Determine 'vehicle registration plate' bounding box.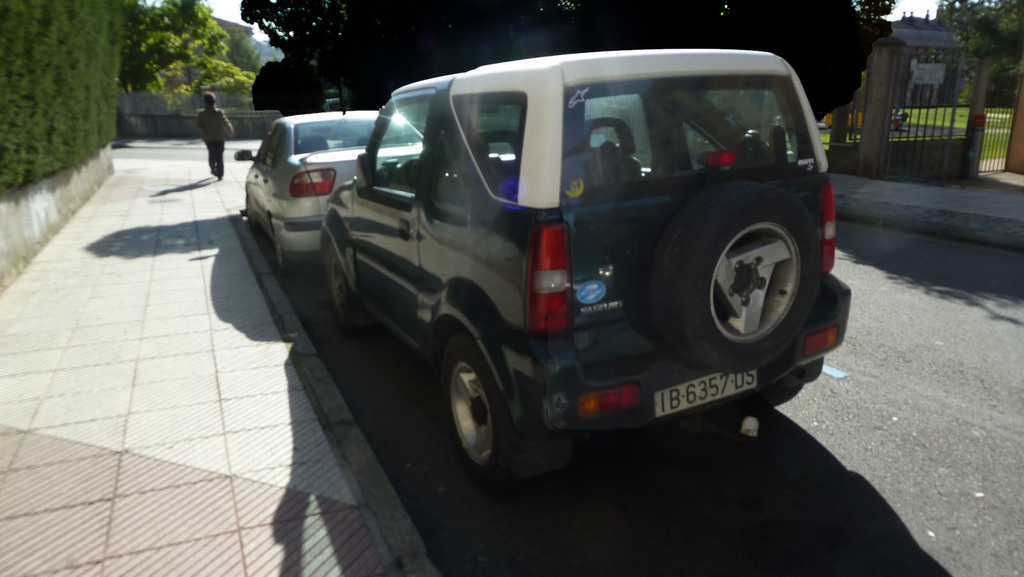
Determined: (left=653, top=370, right=758, bottom=416).
